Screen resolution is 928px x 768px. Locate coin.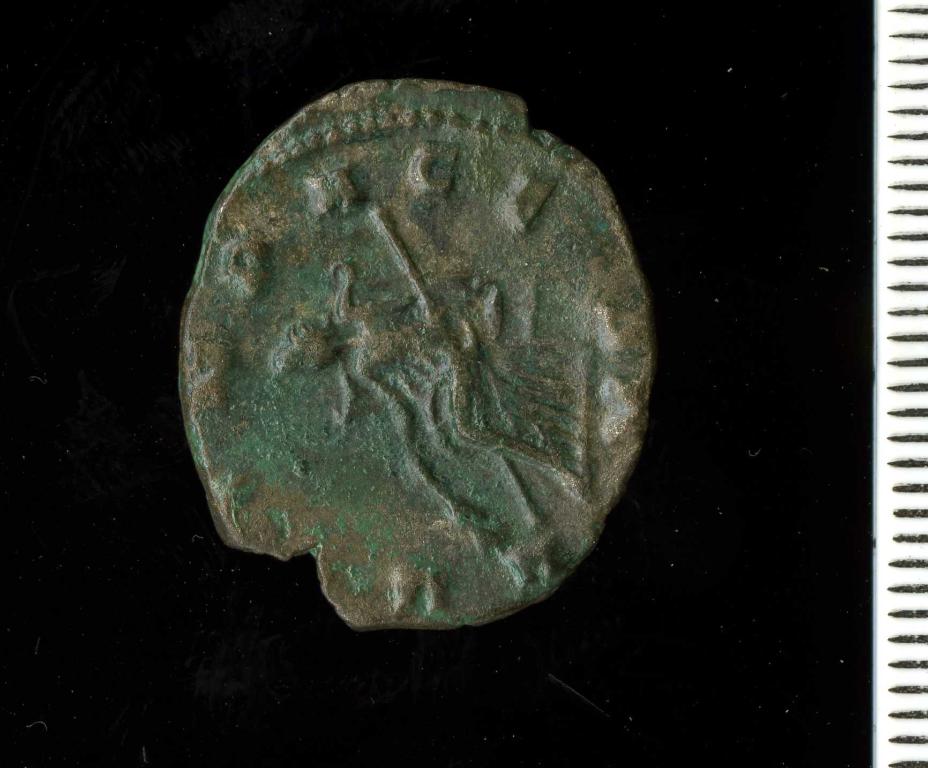
(187,77,654,629).
